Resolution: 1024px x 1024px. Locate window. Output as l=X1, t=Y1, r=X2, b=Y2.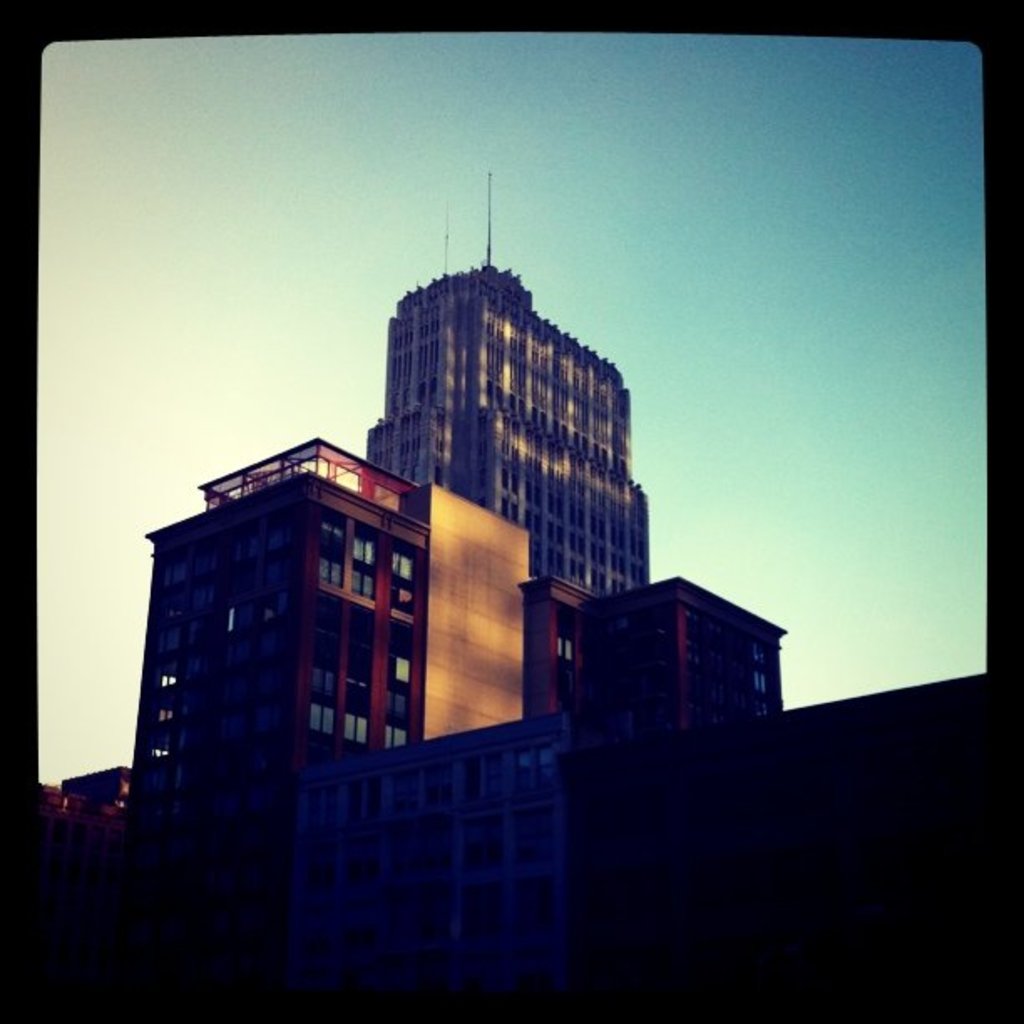
l=264, t=668, r=286, b=686.
